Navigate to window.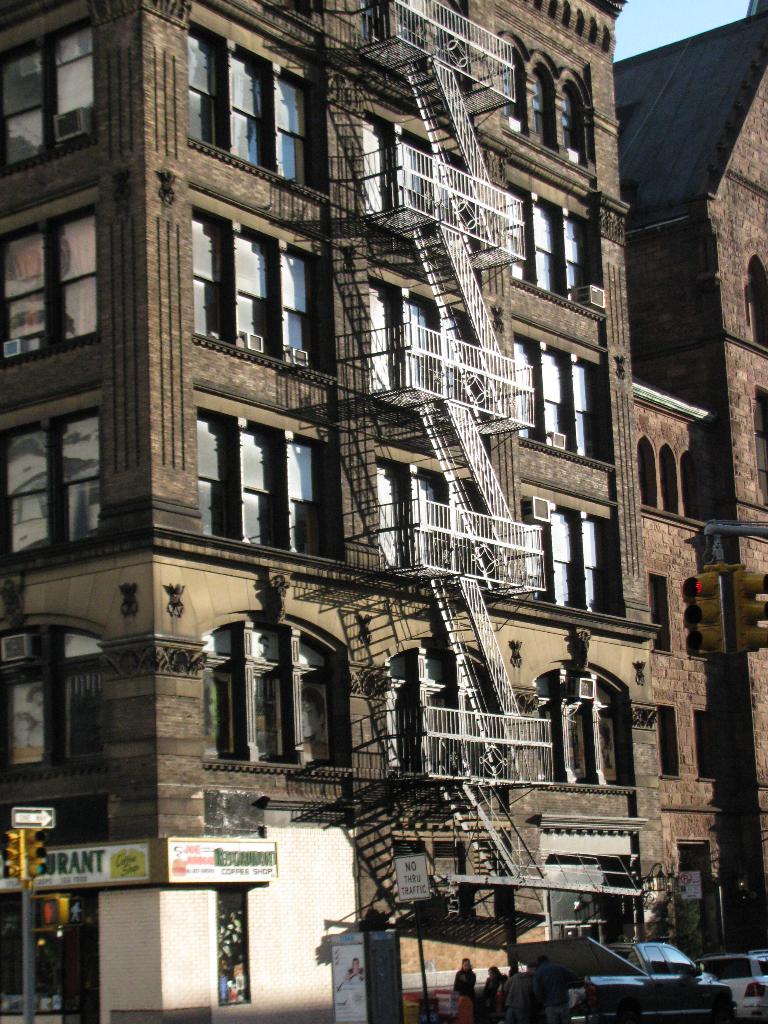
Navigation target: l=523, t=494, r=630, b=620.
